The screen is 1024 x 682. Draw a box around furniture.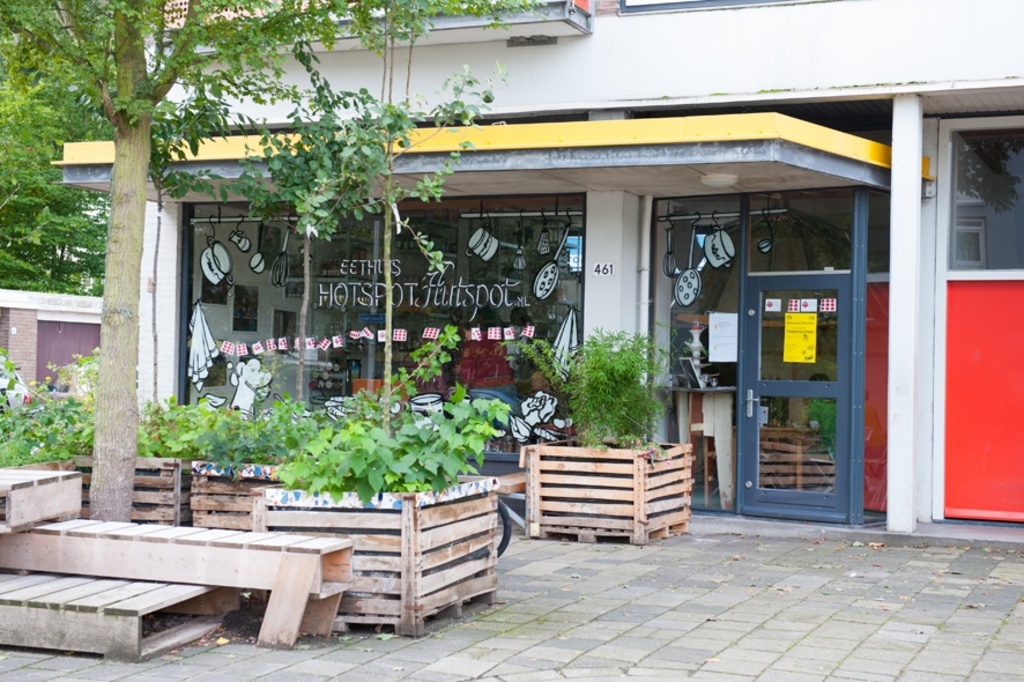
crop(0, 464, 354, 664).
